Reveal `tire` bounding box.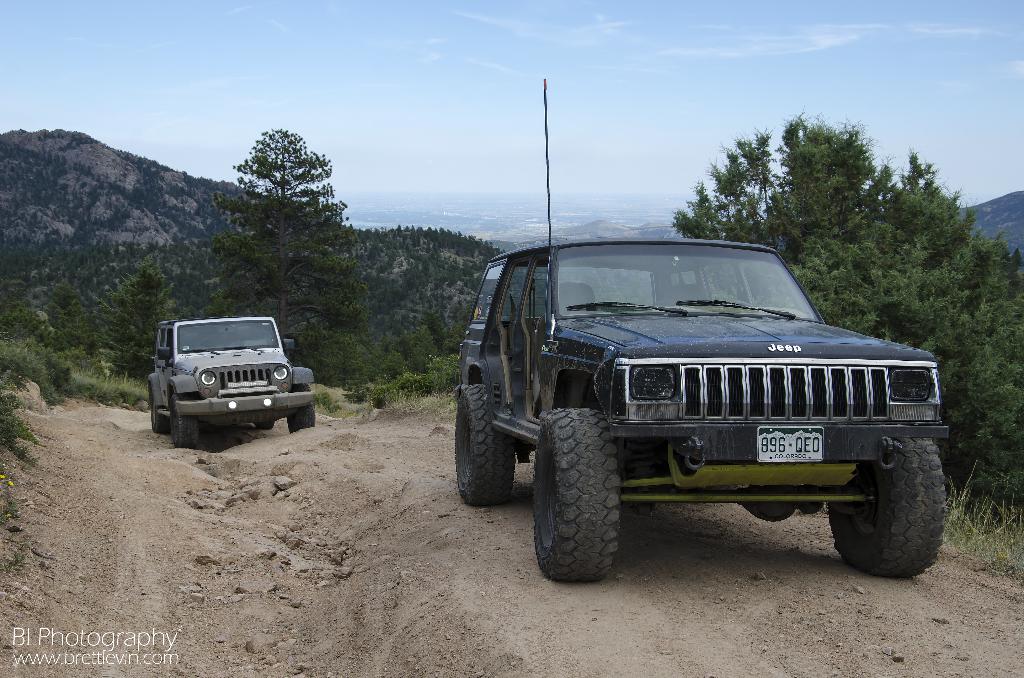
Revealed: BBox(285, 384, 317, 434).
